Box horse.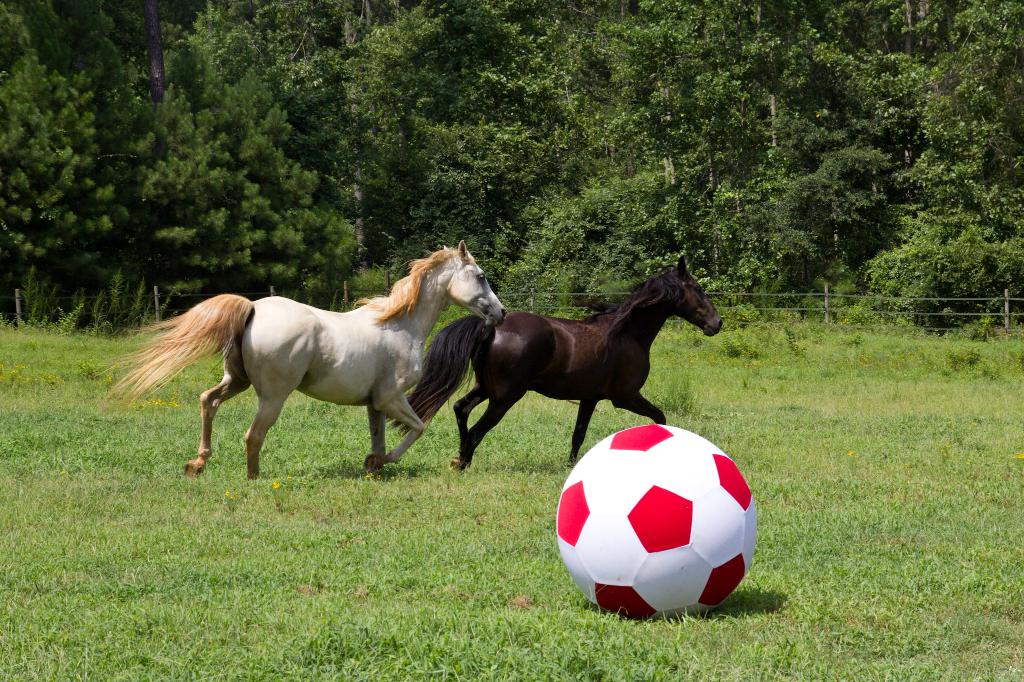
x1=98, y1=234, x2=508, y2=481.
